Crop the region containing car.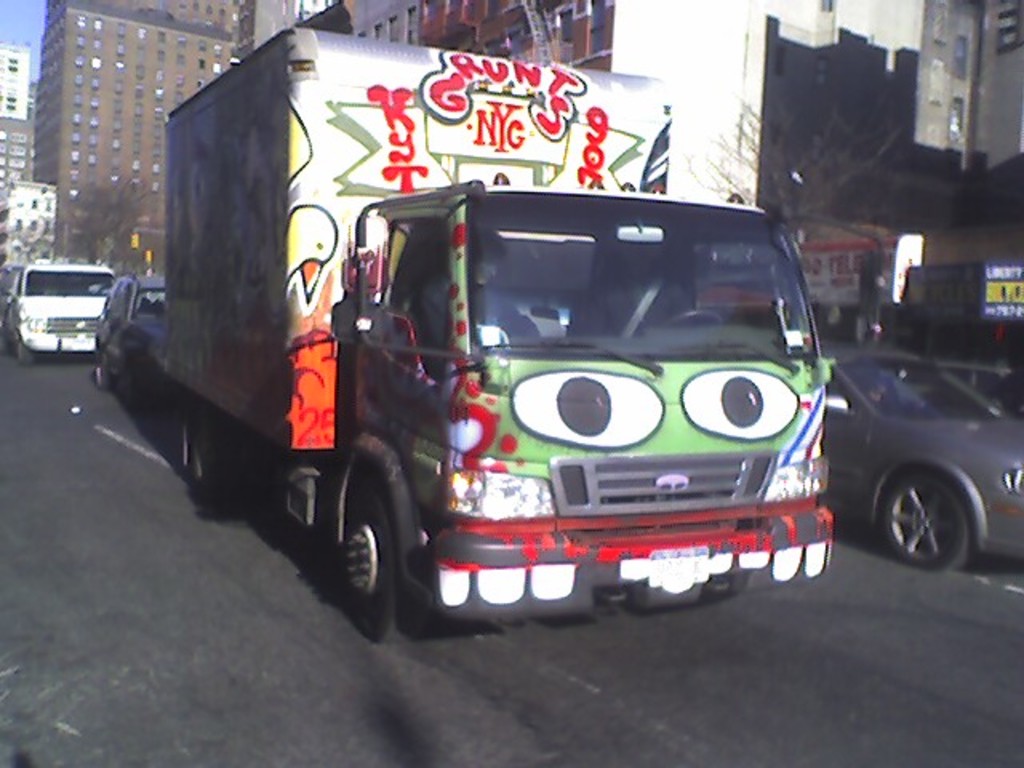
Crop region: <bbox>821, 347, 1022, 576</bbox>.
